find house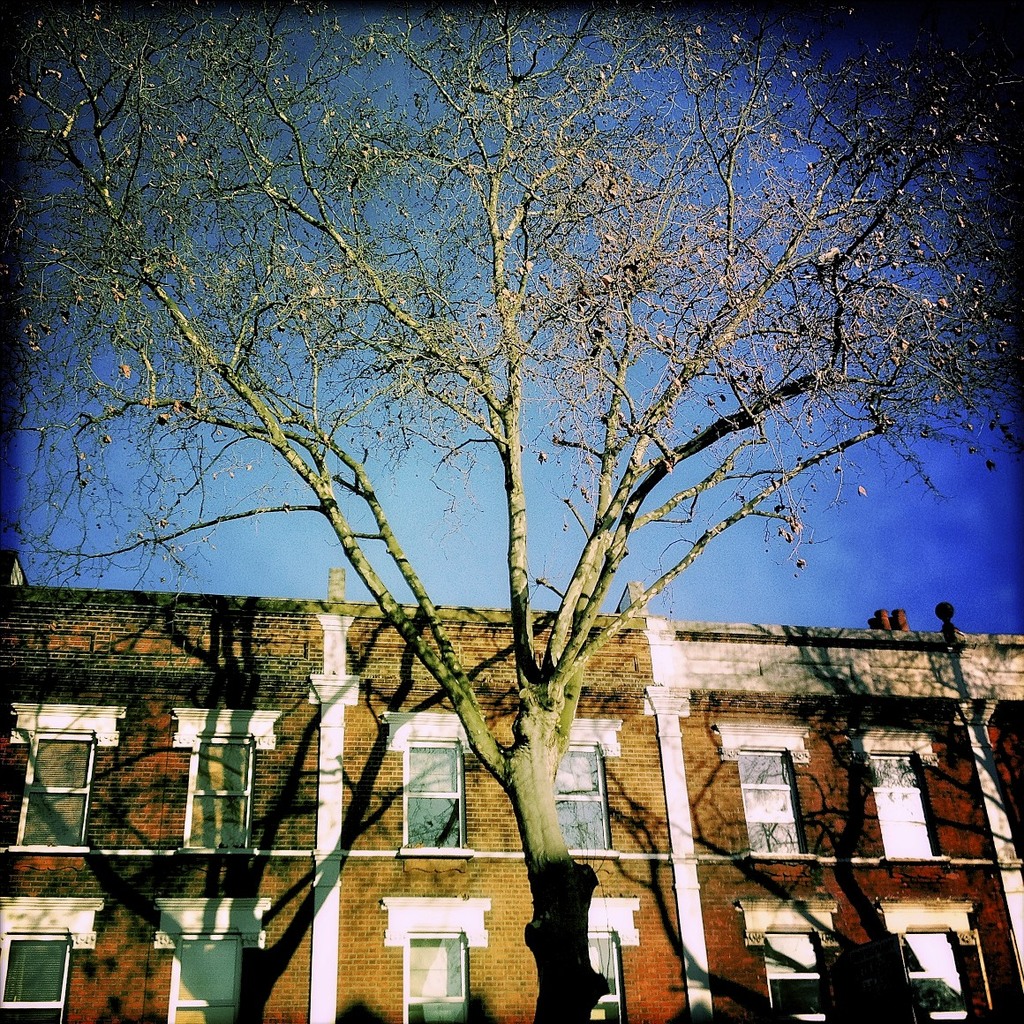
<bbox>0, 554, 1023, 1023</bbox>
